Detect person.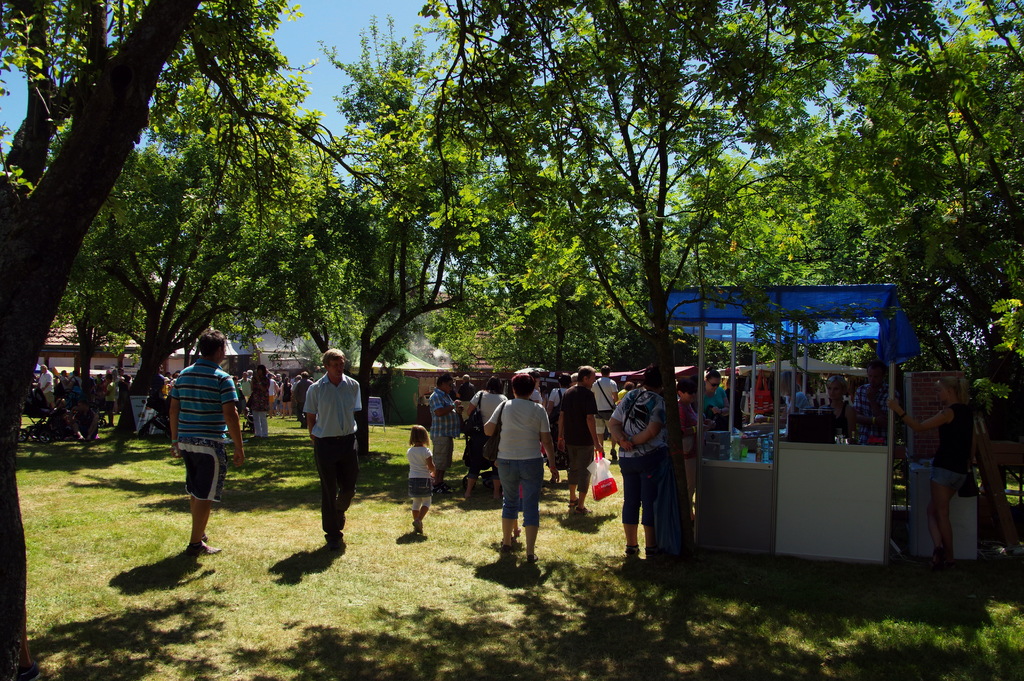
Detected at BBox(237, 372, 248, 404).
